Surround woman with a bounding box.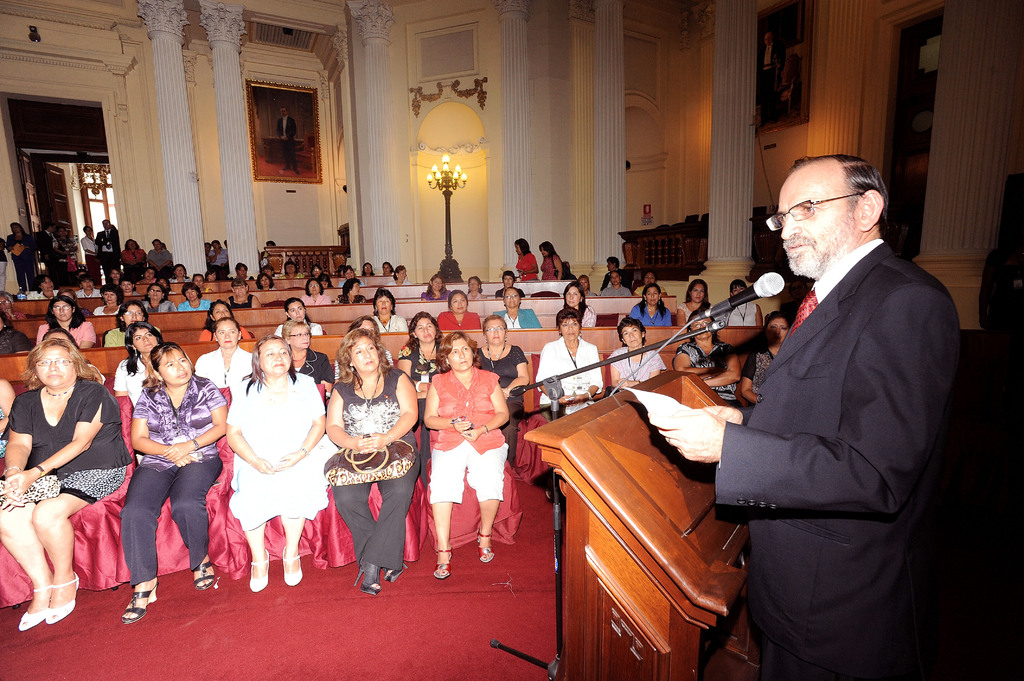
[left=0, top=292, right=25, bottom=319].
